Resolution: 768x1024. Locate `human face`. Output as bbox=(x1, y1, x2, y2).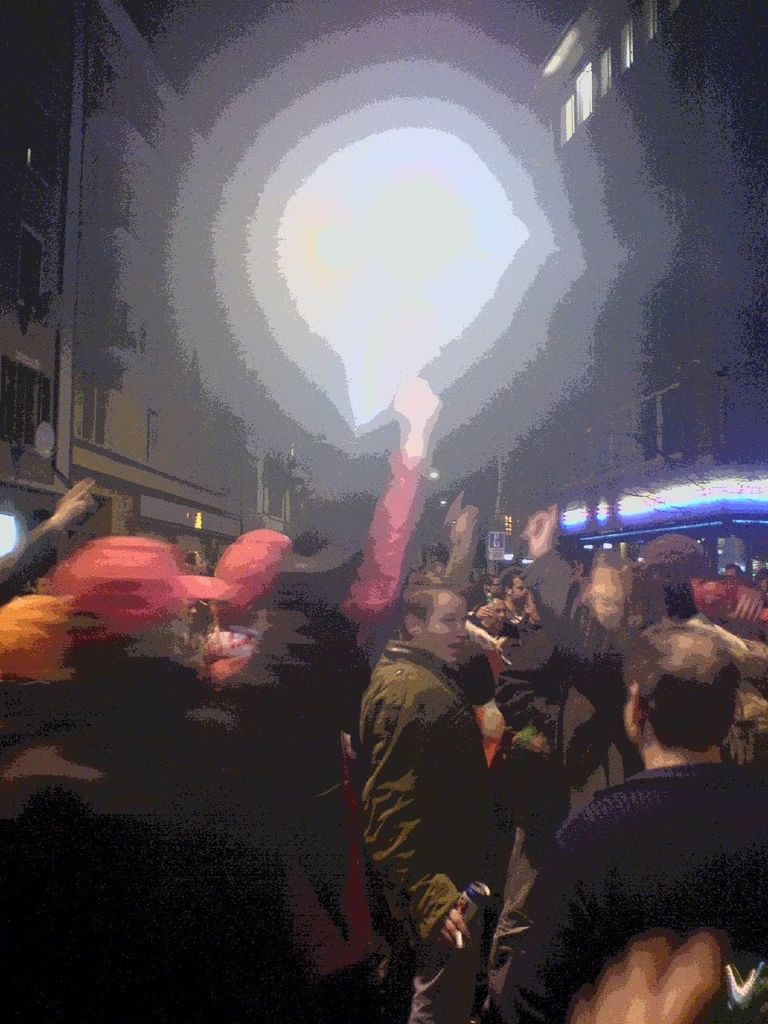
bbox=(422, 590, 470, 665).
